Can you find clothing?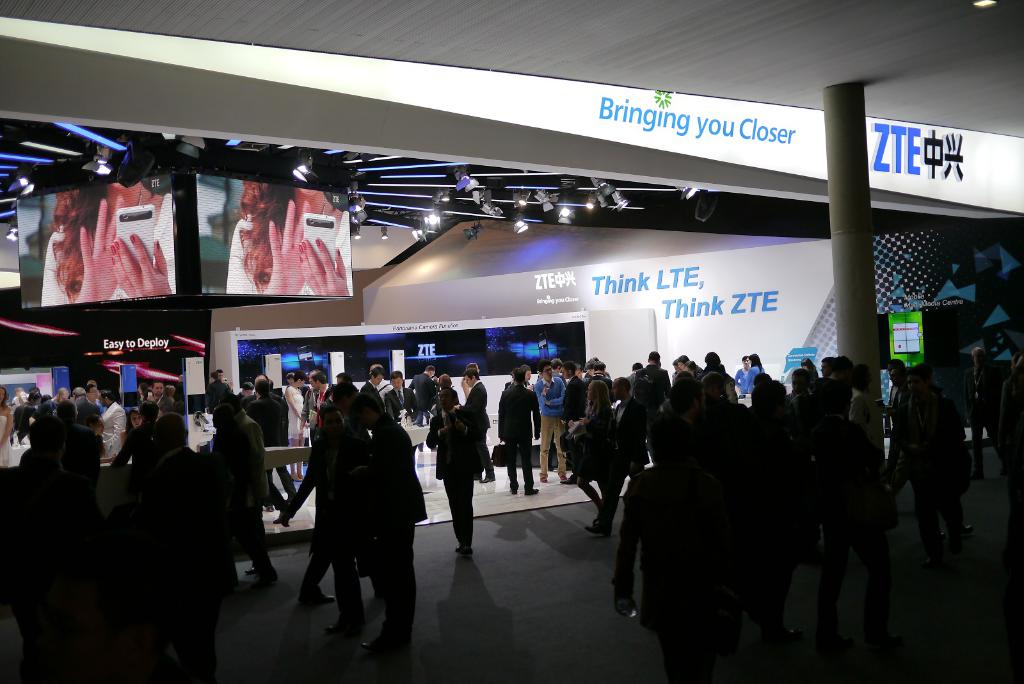
Yes, bounding box: rect(214, 408, 265, 587).
